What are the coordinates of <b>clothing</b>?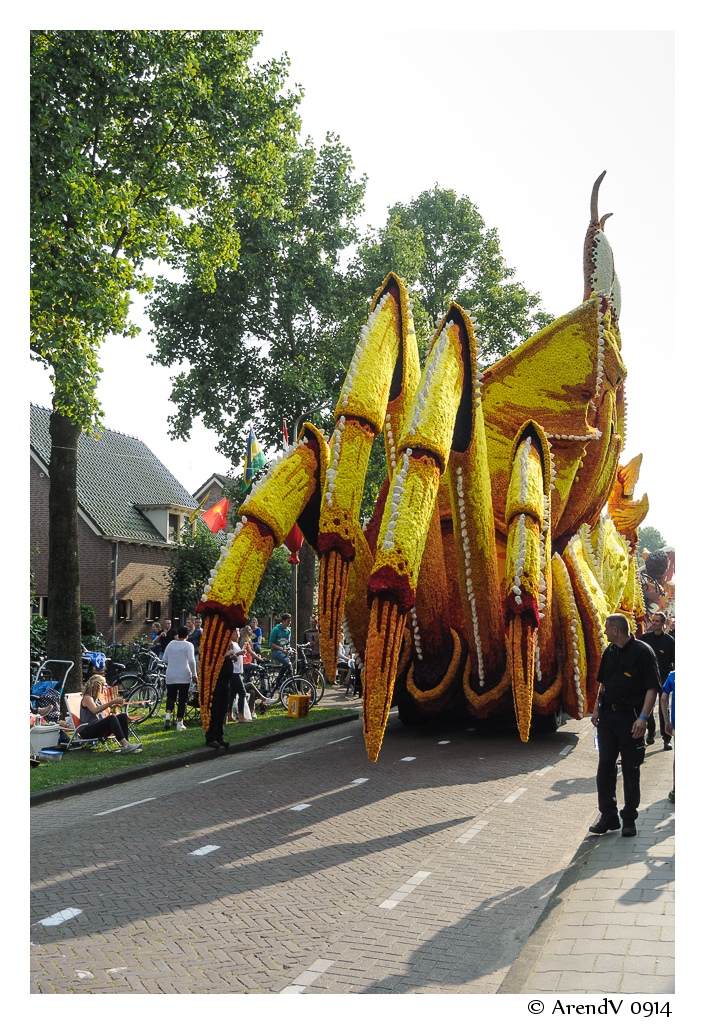
region(634, 626, 672, 748).
